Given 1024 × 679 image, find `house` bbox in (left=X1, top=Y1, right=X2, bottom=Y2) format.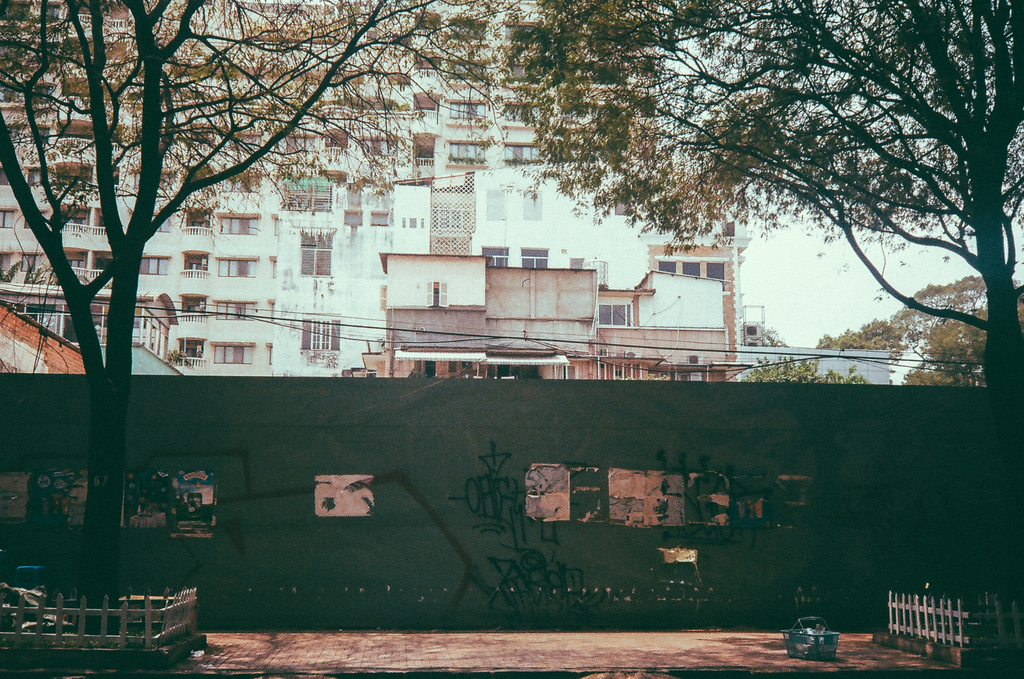
(left=378, top=251, right=754, bottom=374).
